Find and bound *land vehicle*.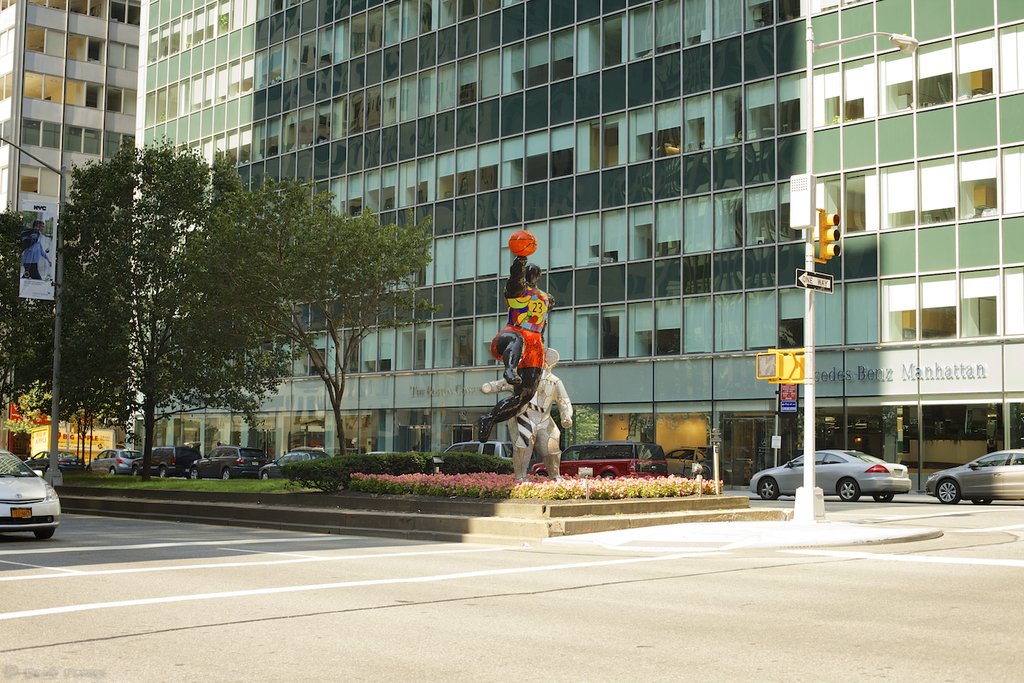
Bound: (left=768, top=449, right=929, bottom=505).
